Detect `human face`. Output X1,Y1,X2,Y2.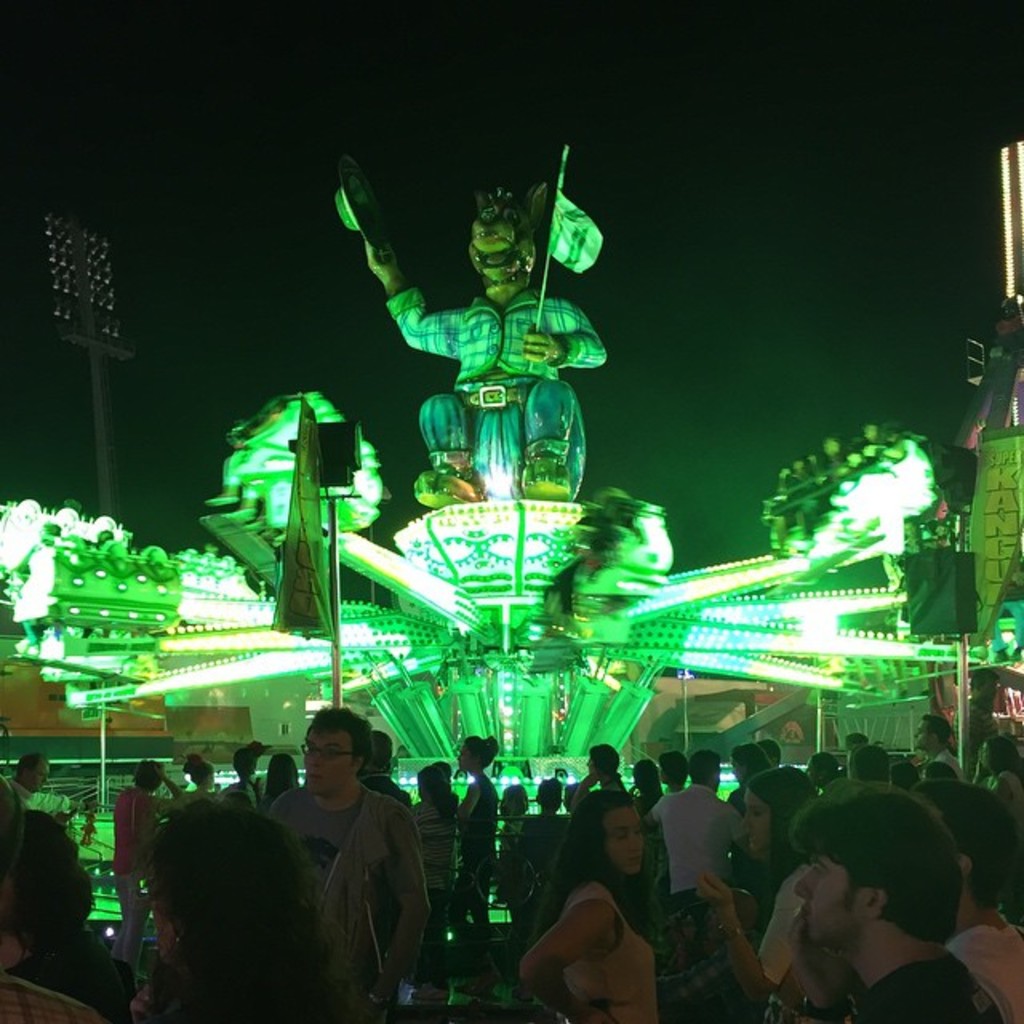
914,723,928,752.
